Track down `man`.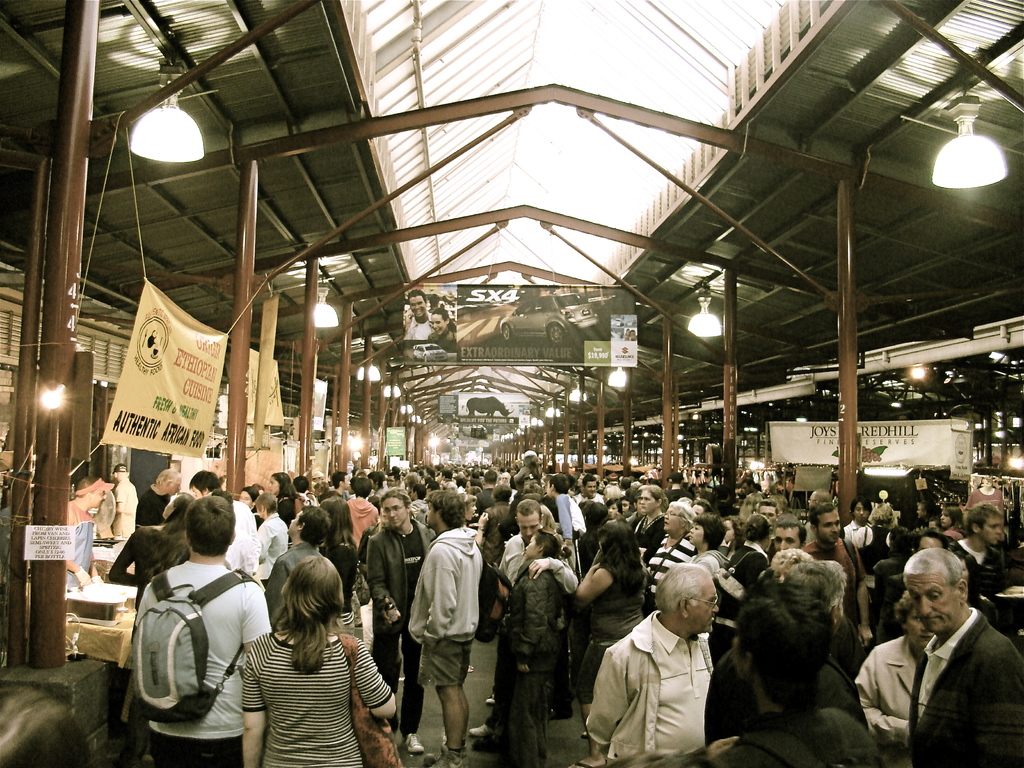
Tracked to [left=772, top=516, right=805, bottom=557].
